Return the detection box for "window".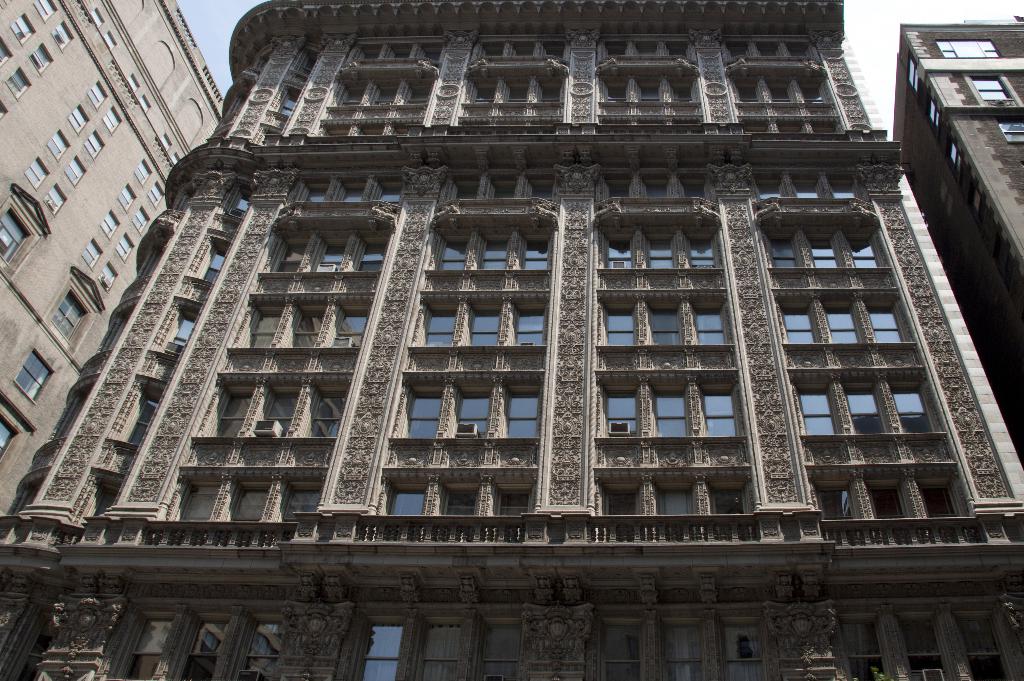
x1=234 y1=300 x2=374 y2=348.
